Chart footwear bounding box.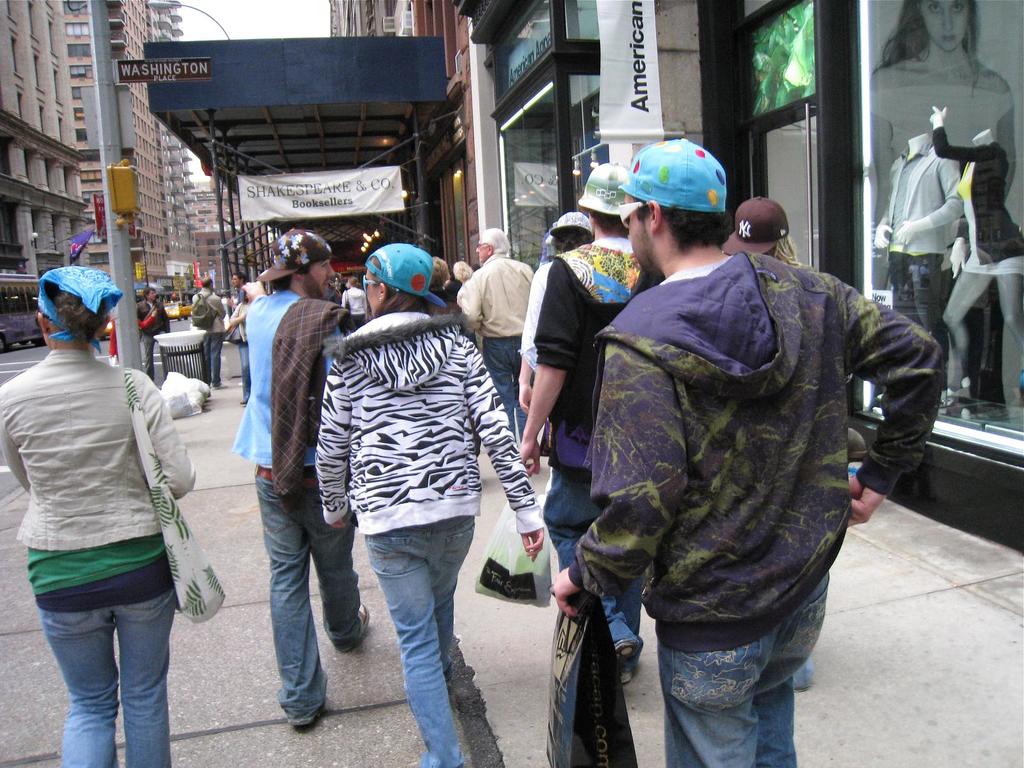
Charted: {"left": 292, "top": 701, "right": 330, "bottom": 734}.
